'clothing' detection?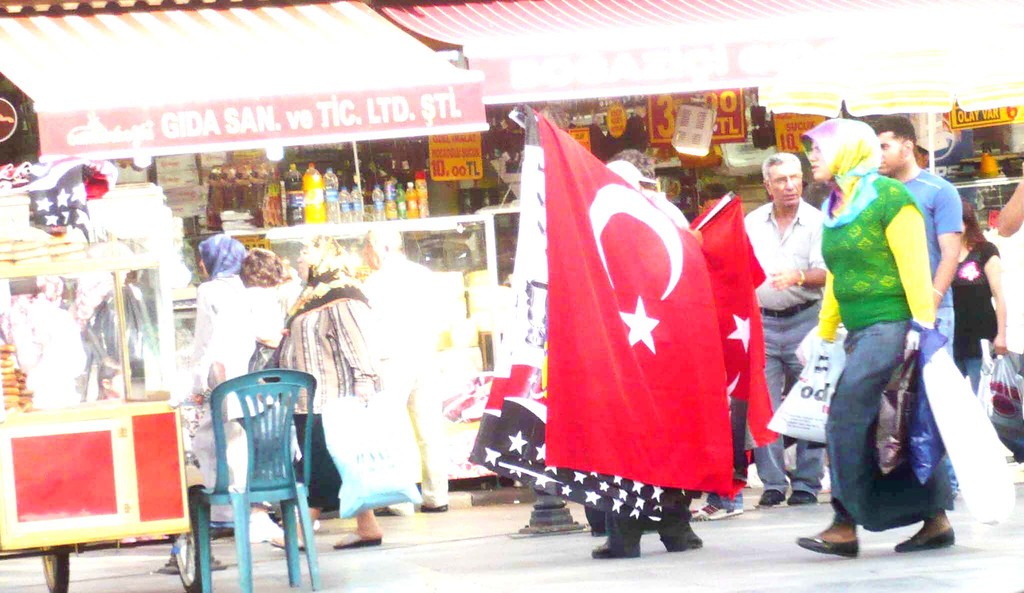
locate(188, 278, 239, 374)
